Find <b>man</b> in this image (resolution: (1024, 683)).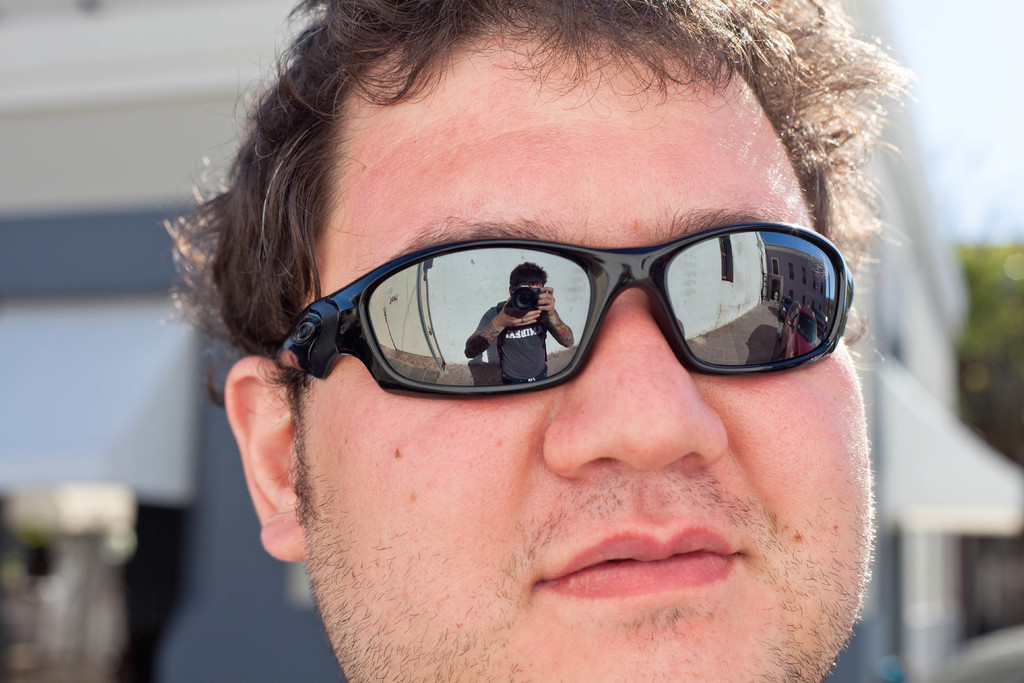
pyautogui.locateOnScreen(141, 78, 940, 657).
